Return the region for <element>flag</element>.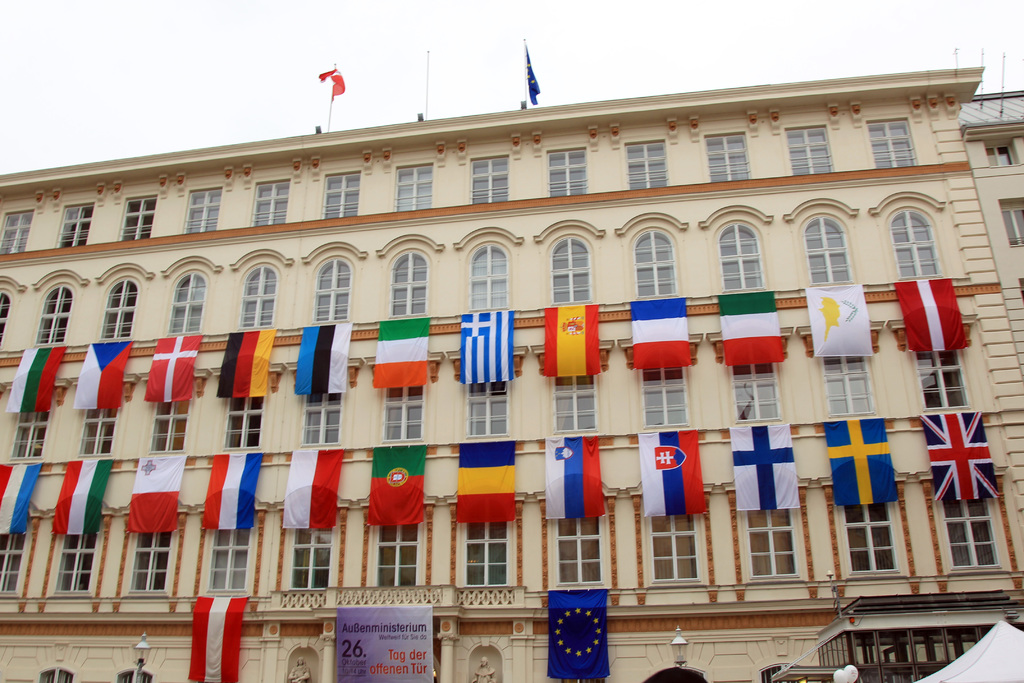
left=372, top=313, right=439, bottom=387.
